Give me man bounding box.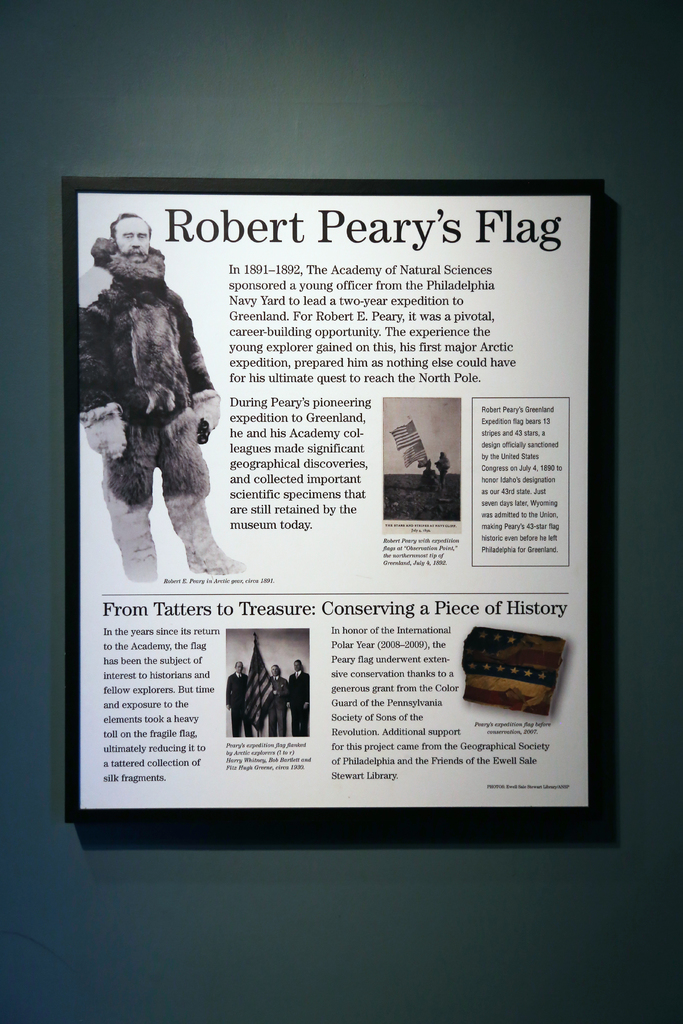
bbox(262, 660, 293, 739).
